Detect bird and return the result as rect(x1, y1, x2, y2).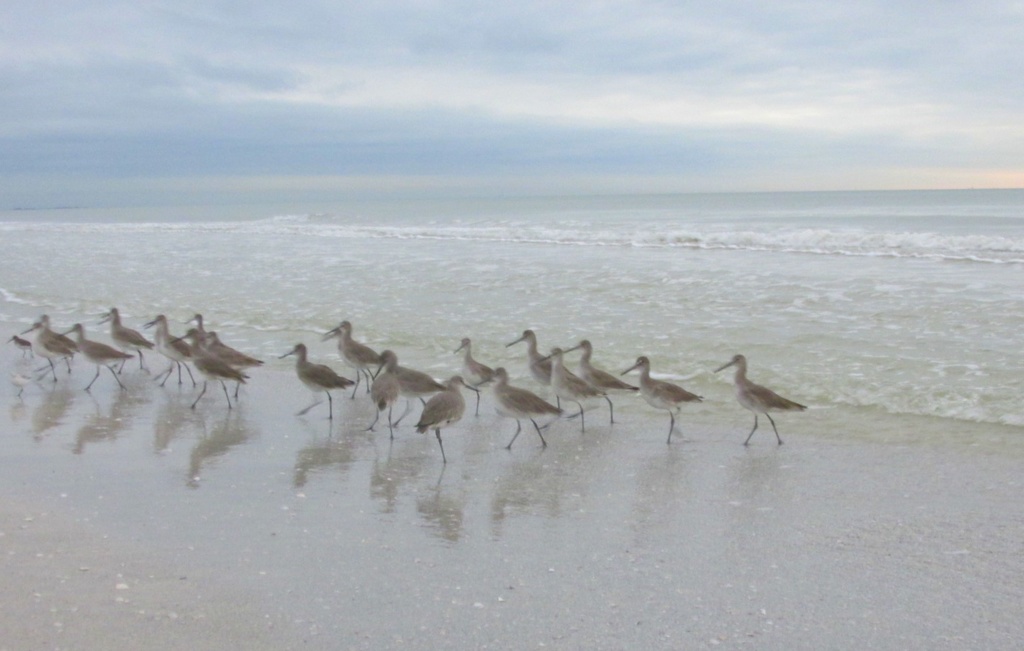
rect(589, 320, 645, 433).
